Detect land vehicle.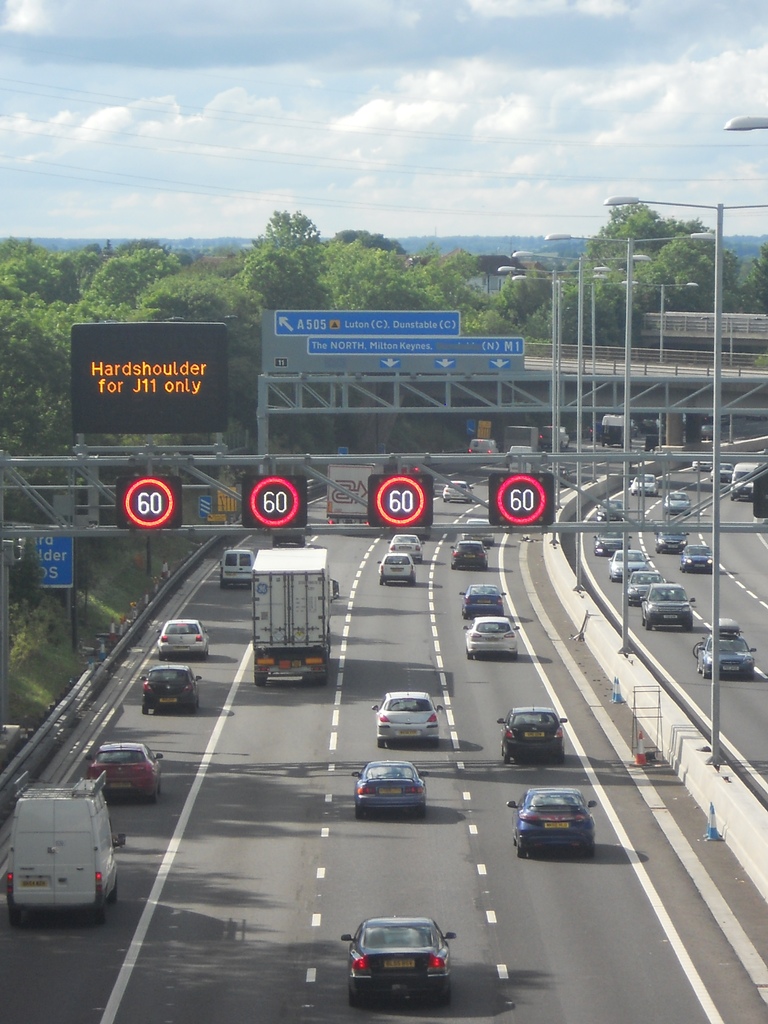
Detected at <box>730,464,764,499</box>.
